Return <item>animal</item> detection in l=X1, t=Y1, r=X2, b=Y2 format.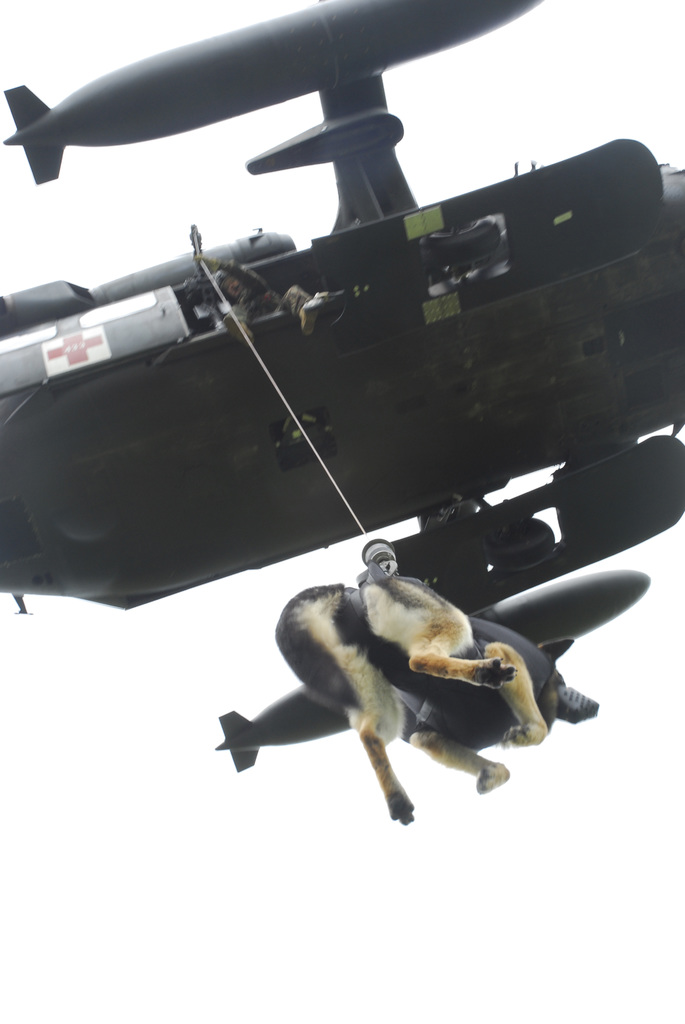
l=276, t=577, r=573, b=827.
